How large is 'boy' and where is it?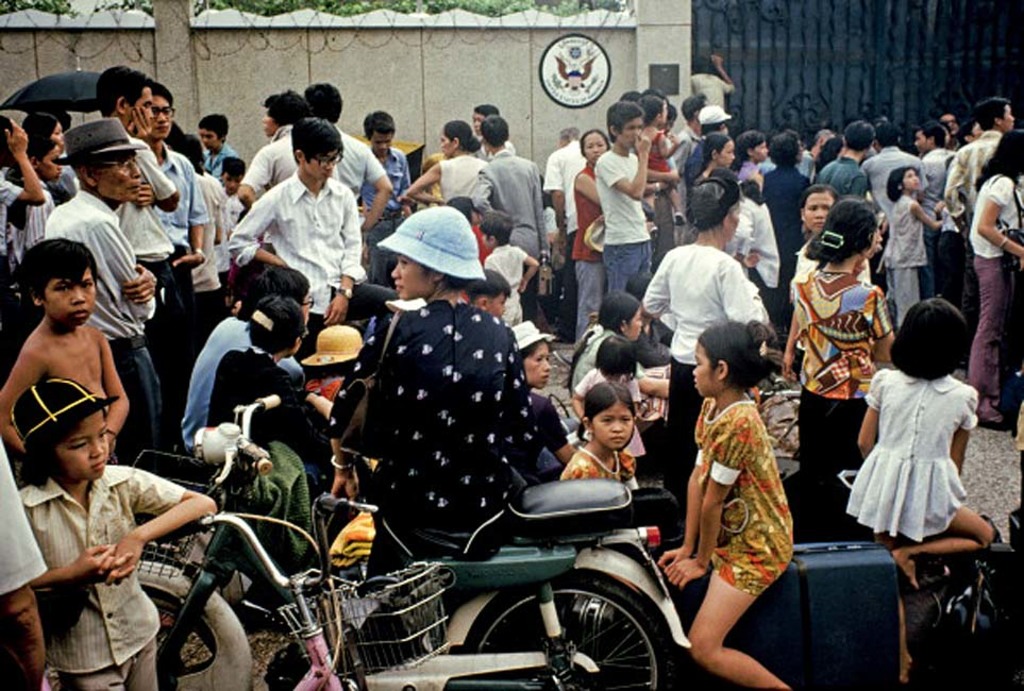
Bounding box: <box>217,154,249,242</box>.
